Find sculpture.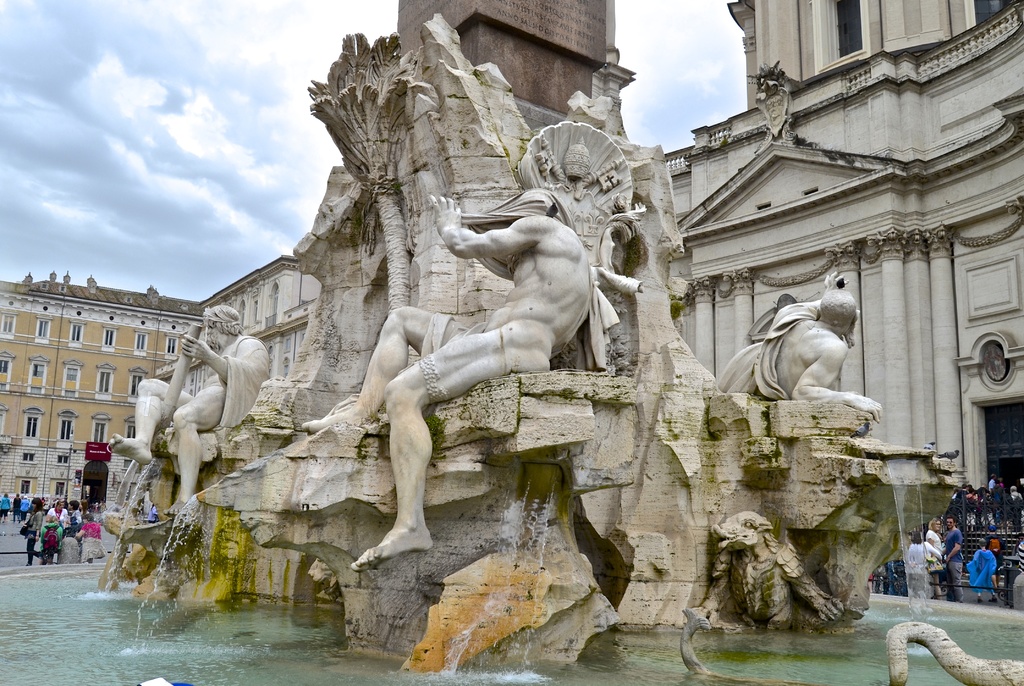
<region>334, 165, 643, 564</region>.
